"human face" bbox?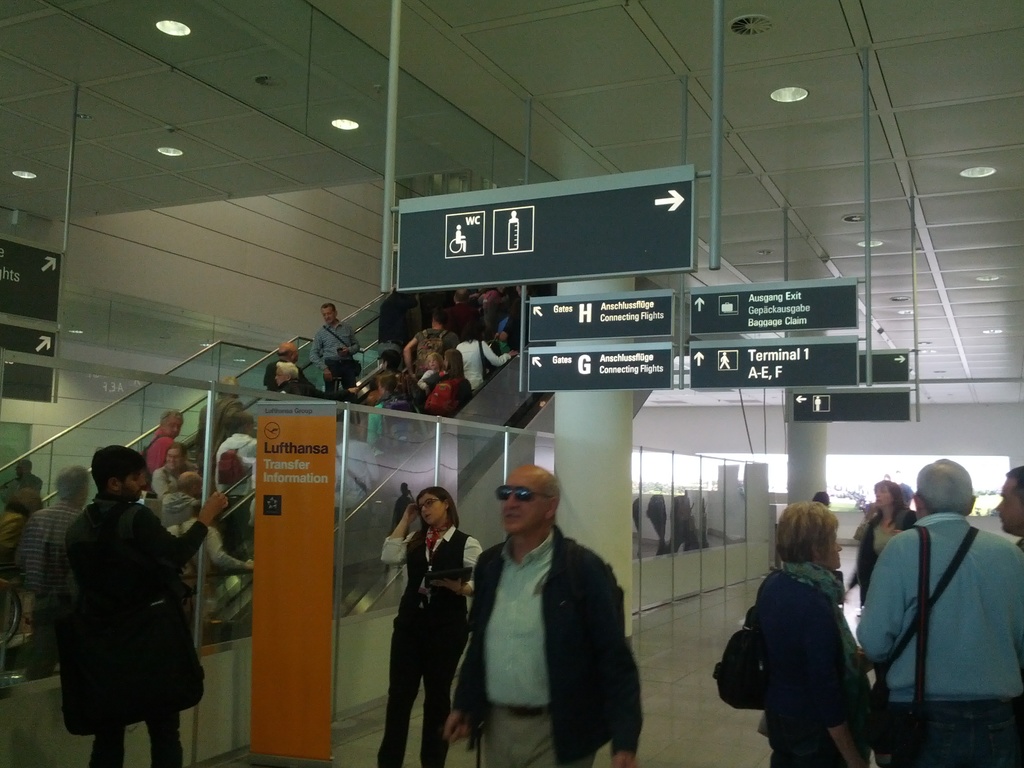
820/537/842/569
